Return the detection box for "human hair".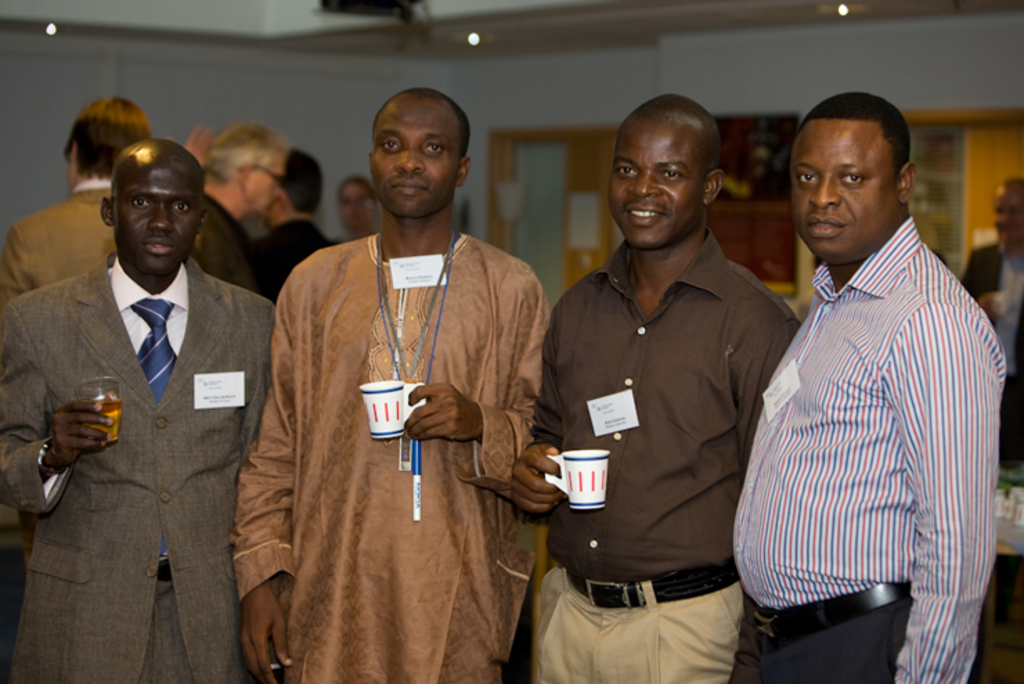
54 93 137 172.
